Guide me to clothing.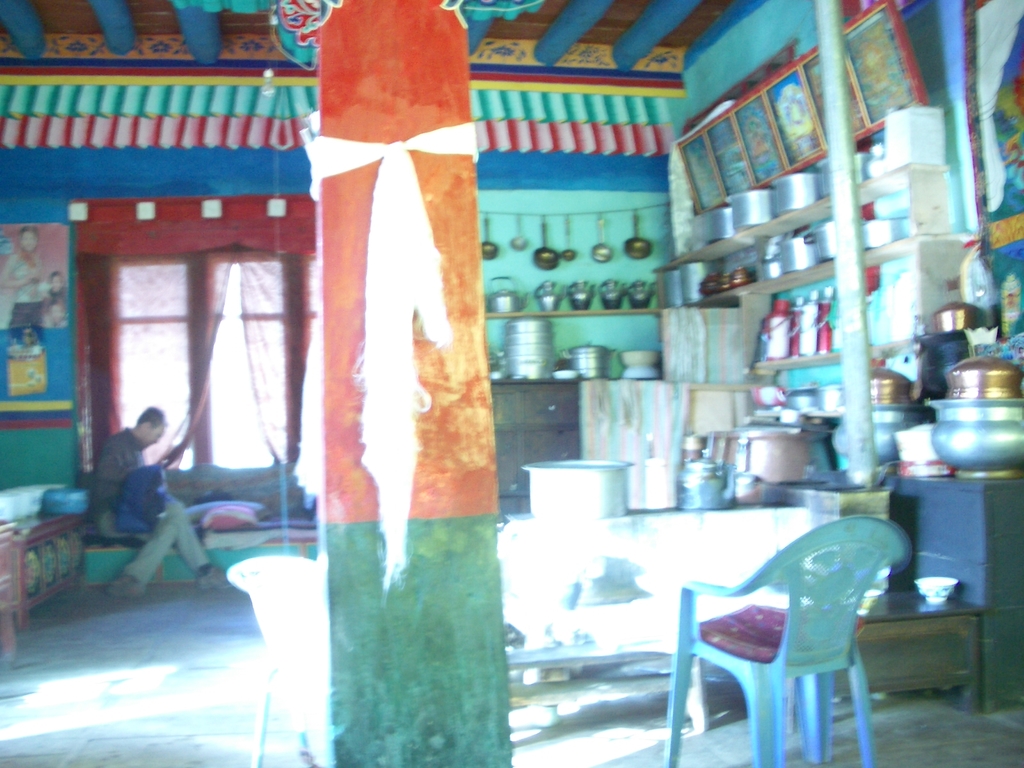
Guidance: [4, 253, 46, 323].
